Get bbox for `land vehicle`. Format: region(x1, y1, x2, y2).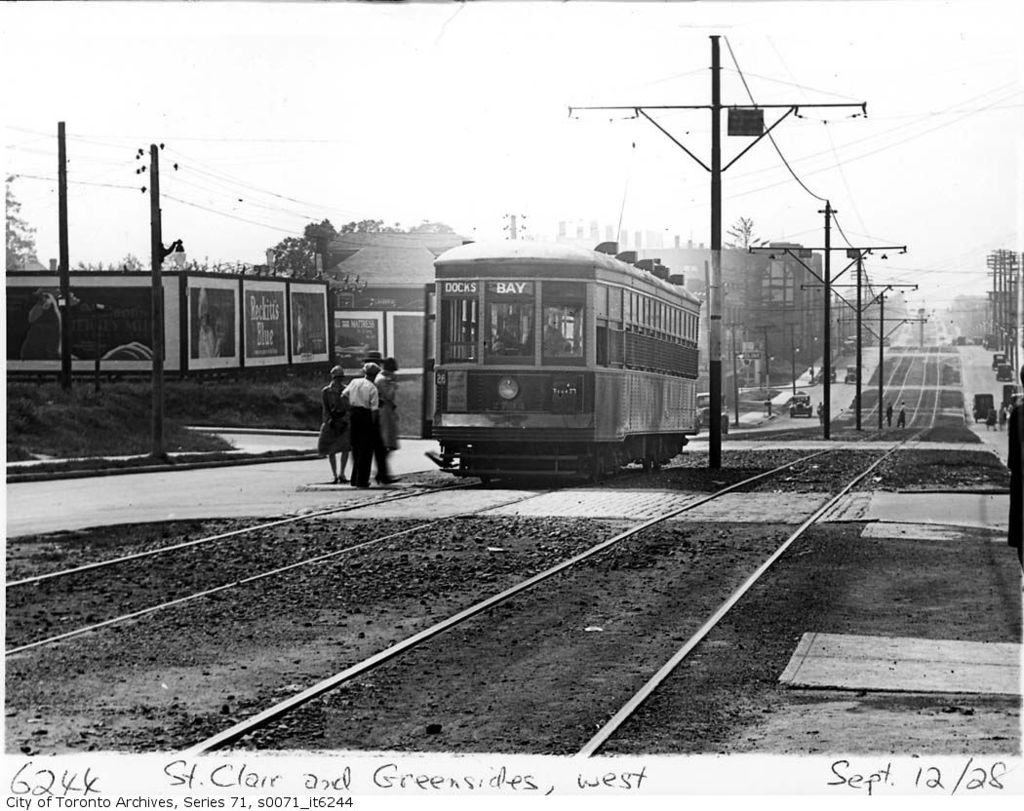
region(970, 391, 995, 426).
